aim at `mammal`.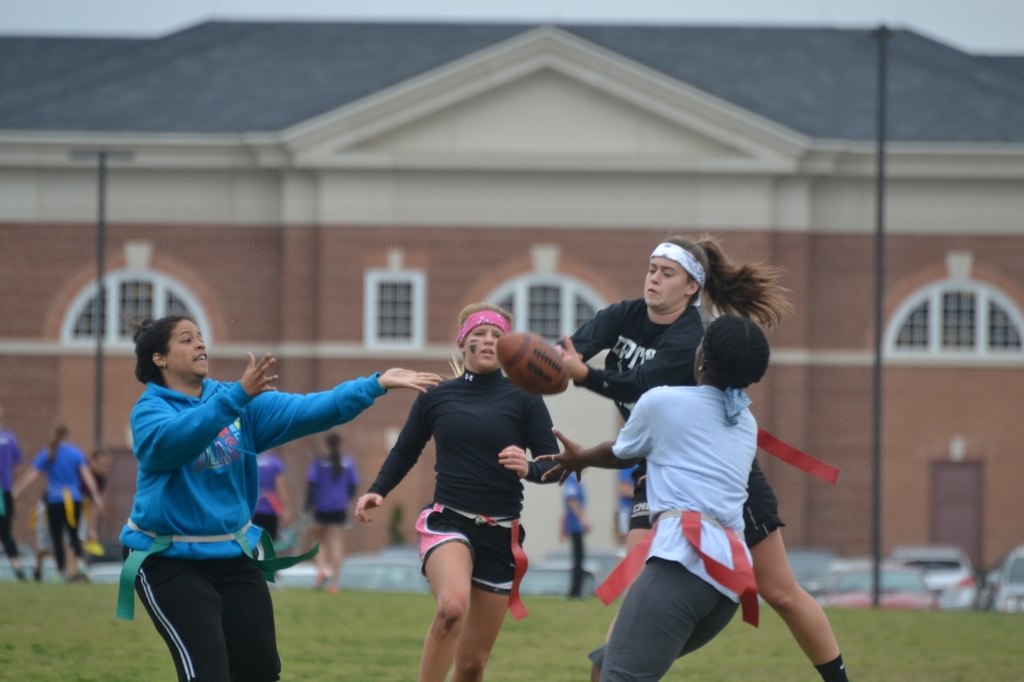
Aimed at BBox(615, 447, 636, 559).
